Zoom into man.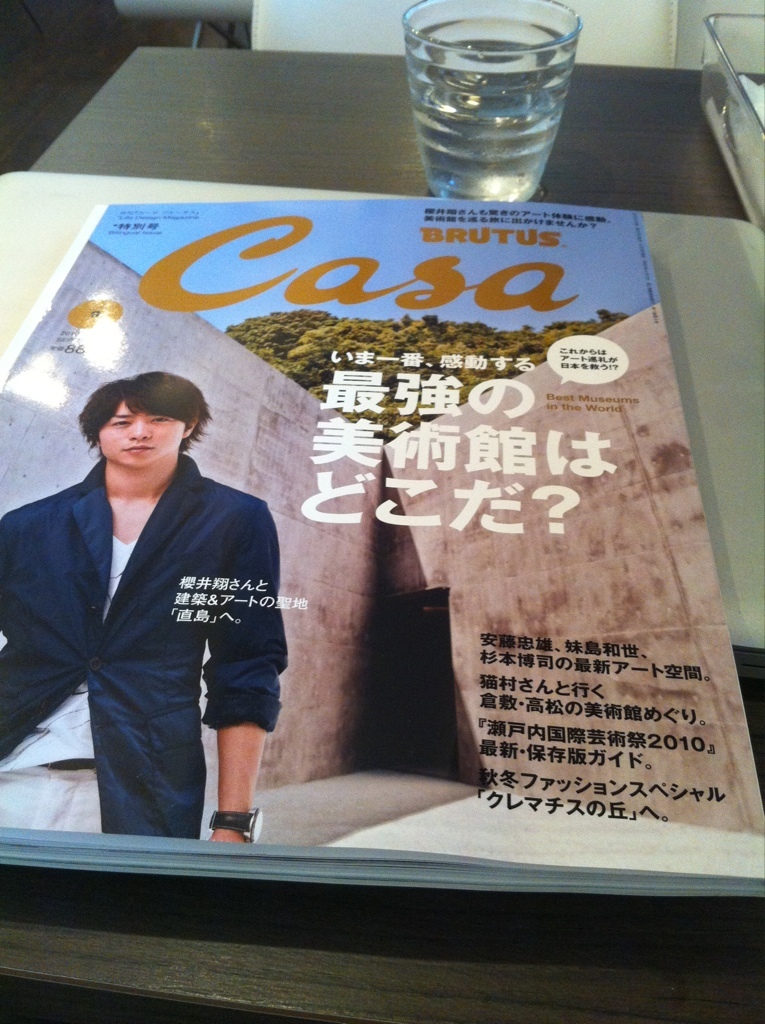
Zoom target: <region>3, 370, 292, 856</region>.
